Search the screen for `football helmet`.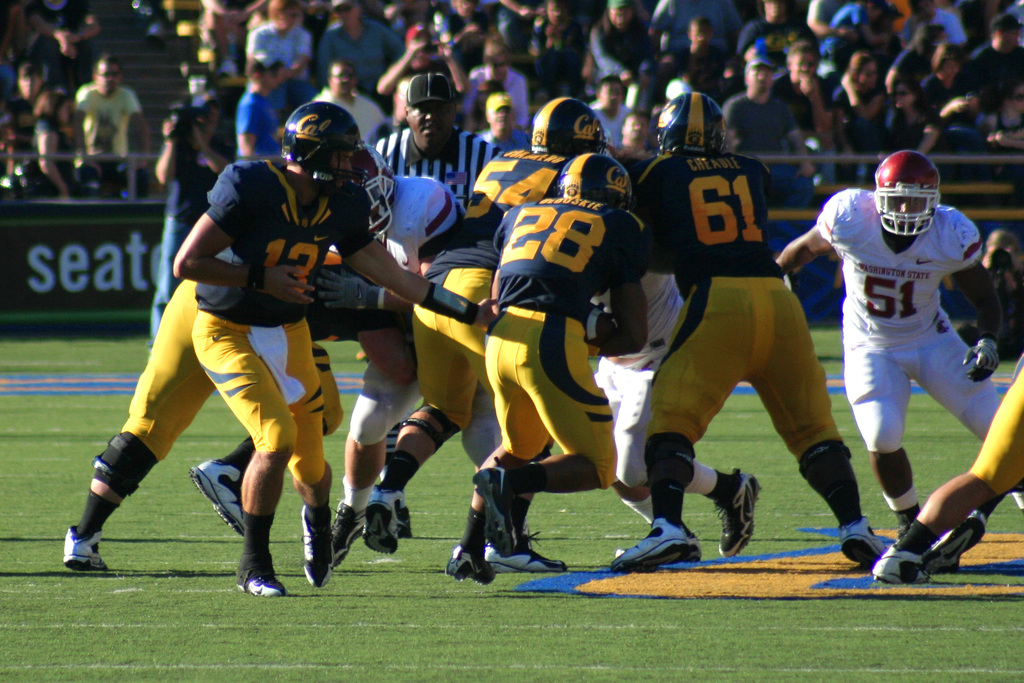
Found at (278, 102, 374, 198).
